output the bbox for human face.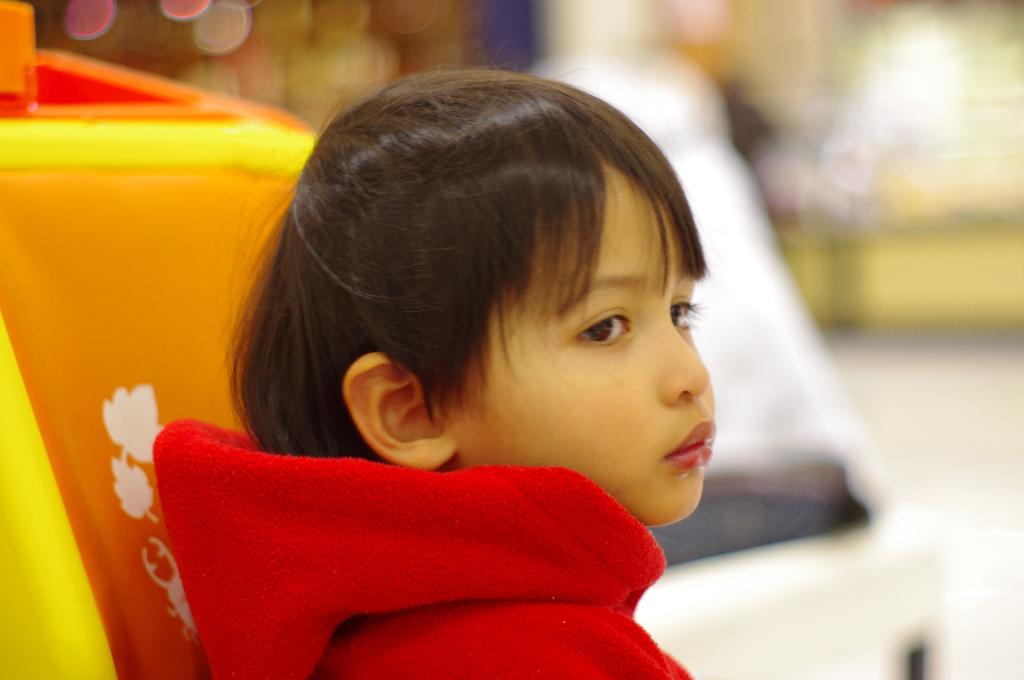
bbox=(444, 168, 717, 519).
